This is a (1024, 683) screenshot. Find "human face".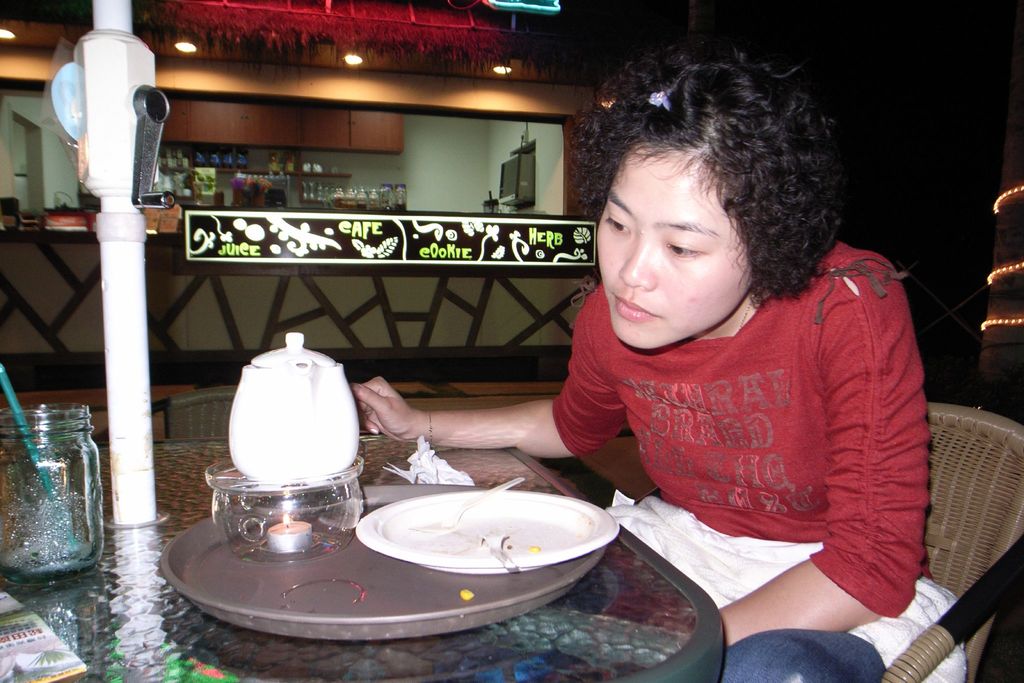
Bounding box: bbox=[591, 148, 742, 349].
